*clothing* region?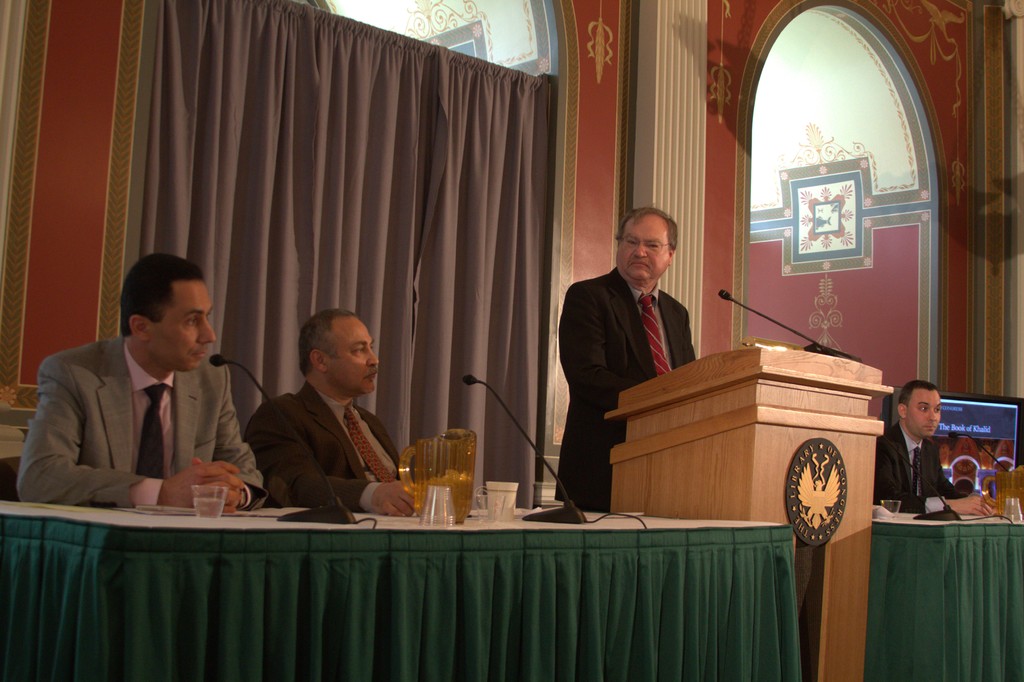
l=17, t=308, r=267, b=533
